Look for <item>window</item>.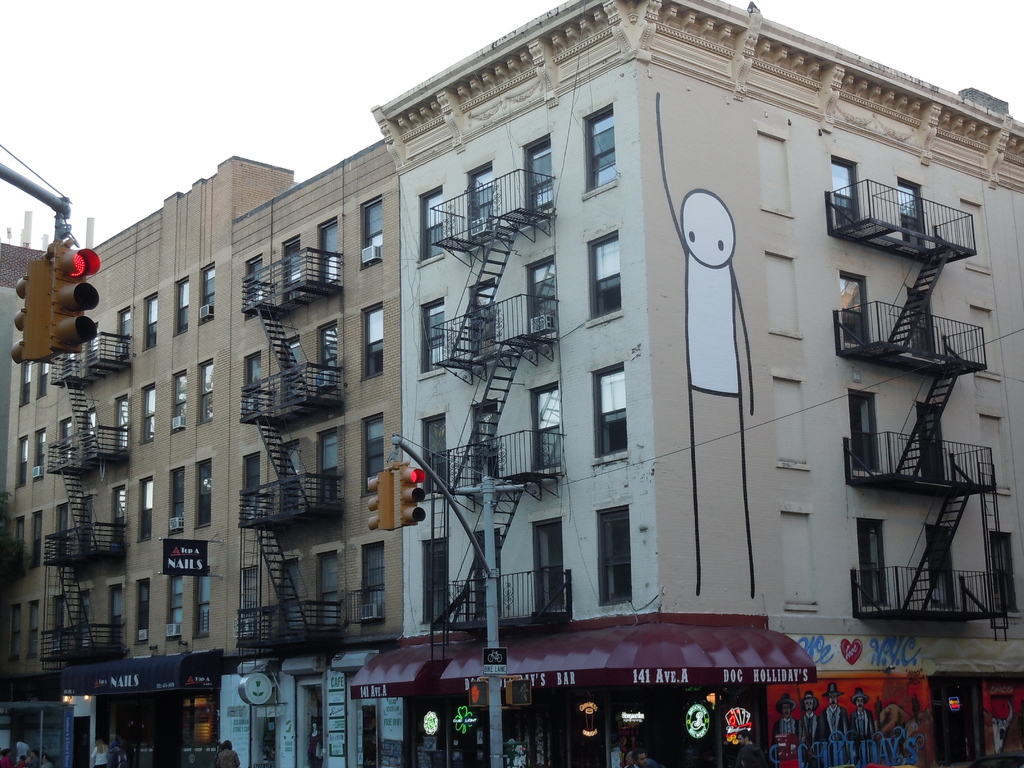
Found: BBox(166, 572, 192, 634).
